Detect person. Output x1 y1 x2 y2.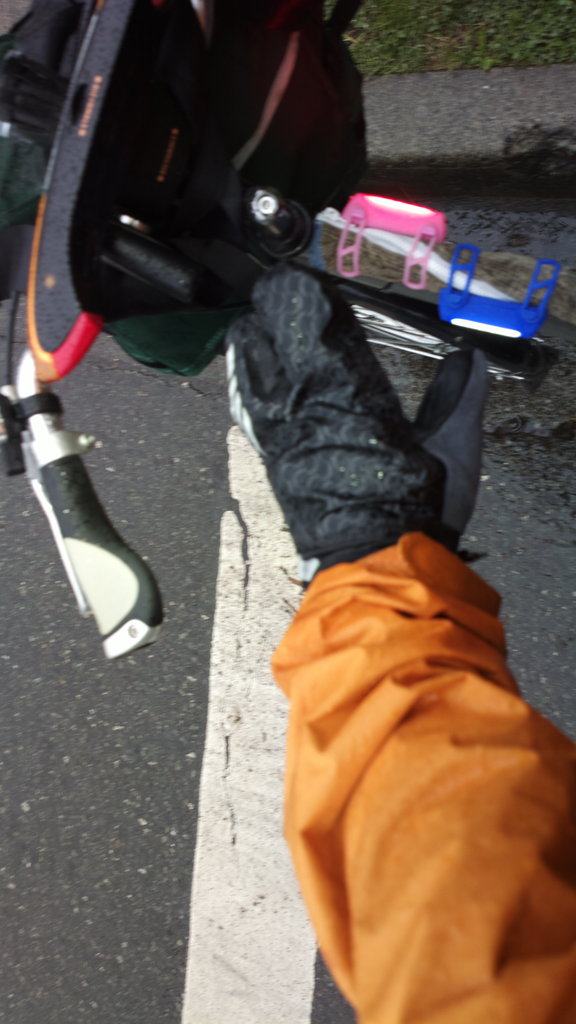
222 262 575 1023.
